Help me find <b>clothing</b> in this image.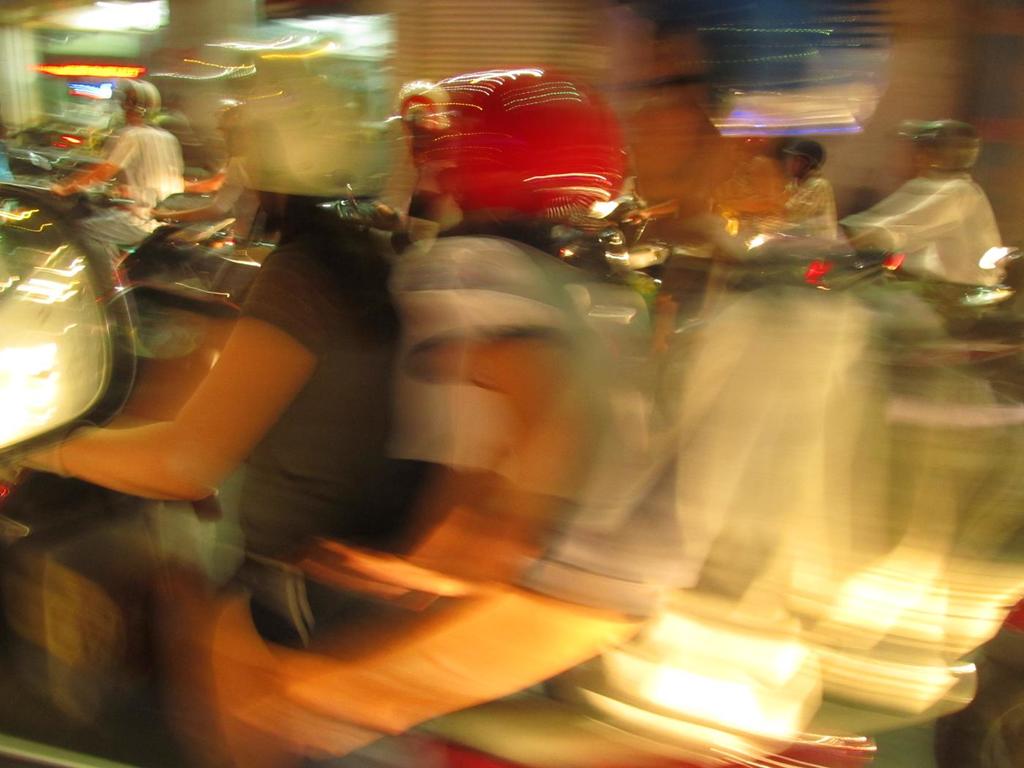
Found it: region(148, 203, 420, 600).
